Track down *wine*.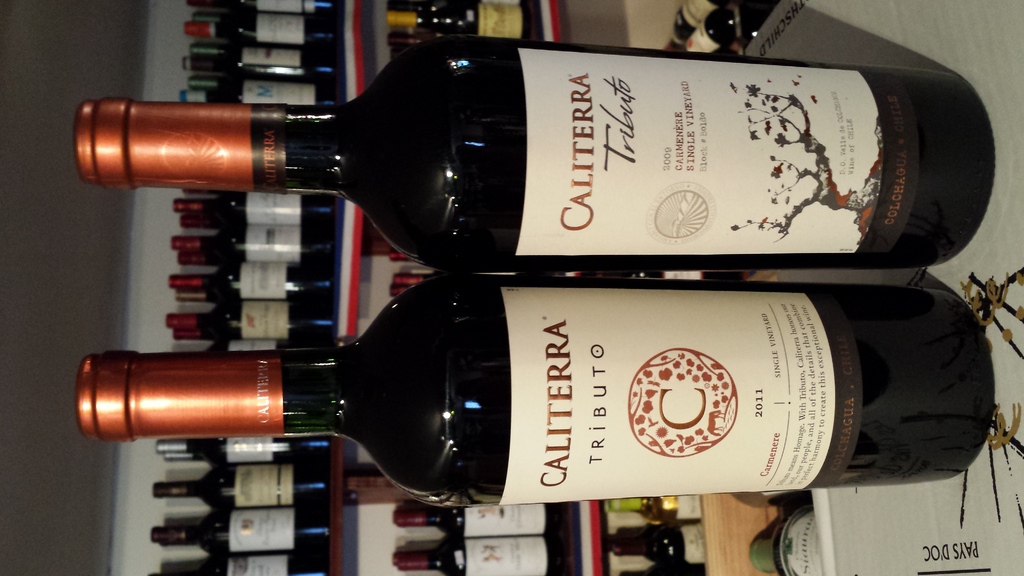
Tracked to rect(657, 0, 726, 56).
